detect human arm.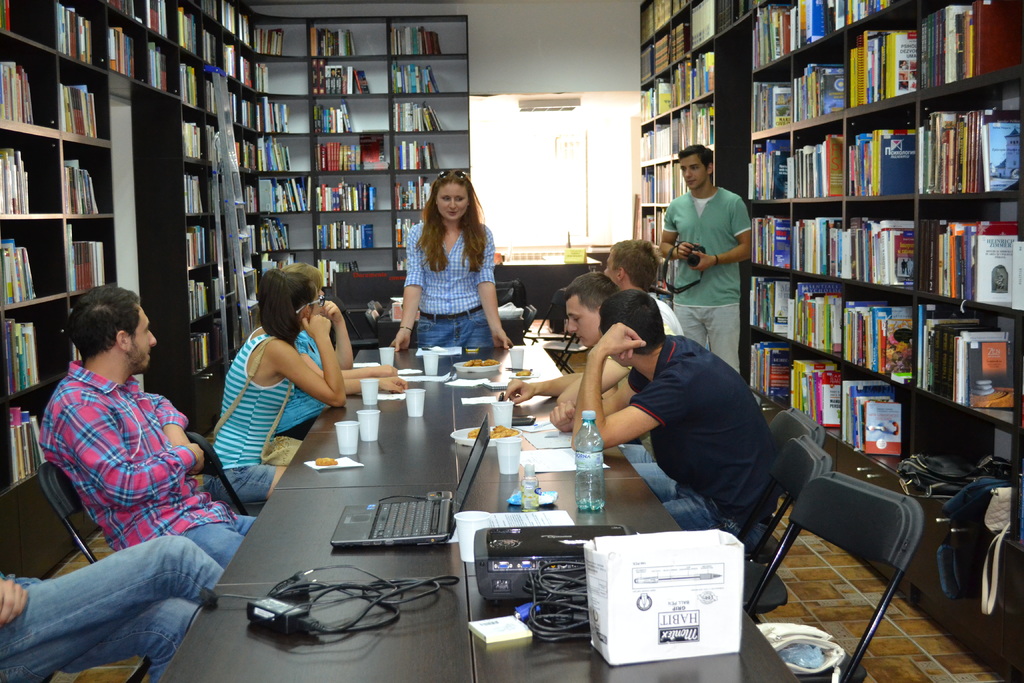
Detected at (473, 220, 521, 358).
